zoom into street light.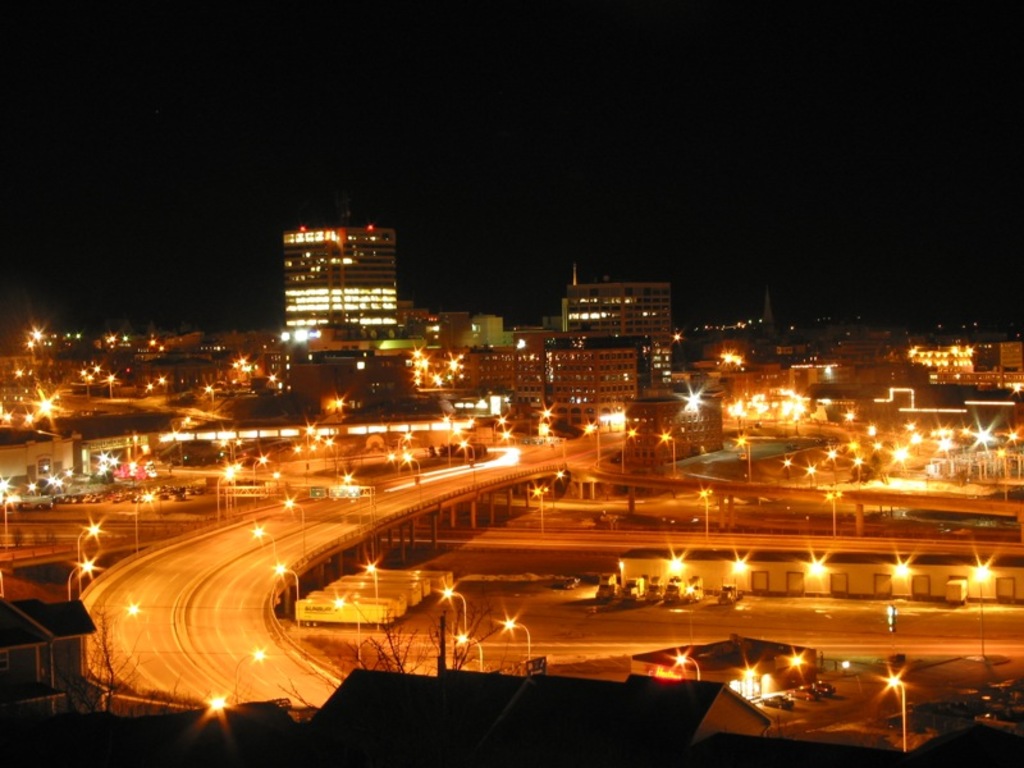
Zoom target: [left=367, top=561, right=387, bottom=605].
